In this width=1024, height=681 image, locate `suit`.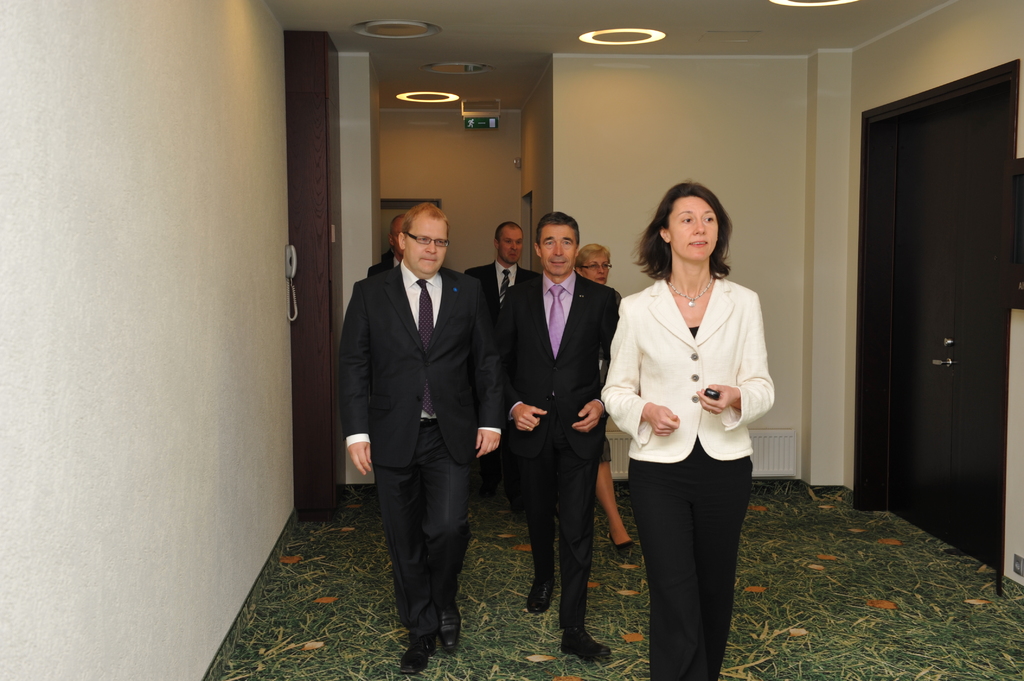
Bounding box: bbox=[335, 262, 506, 649].
